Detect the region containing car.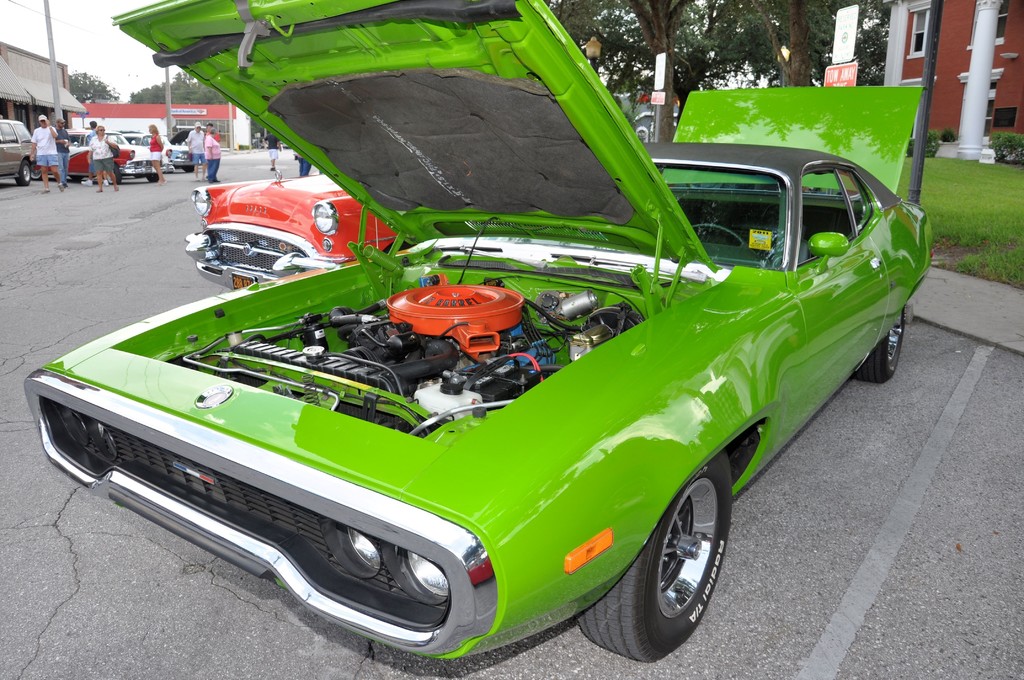
box=[22, 0, 935, 663].
